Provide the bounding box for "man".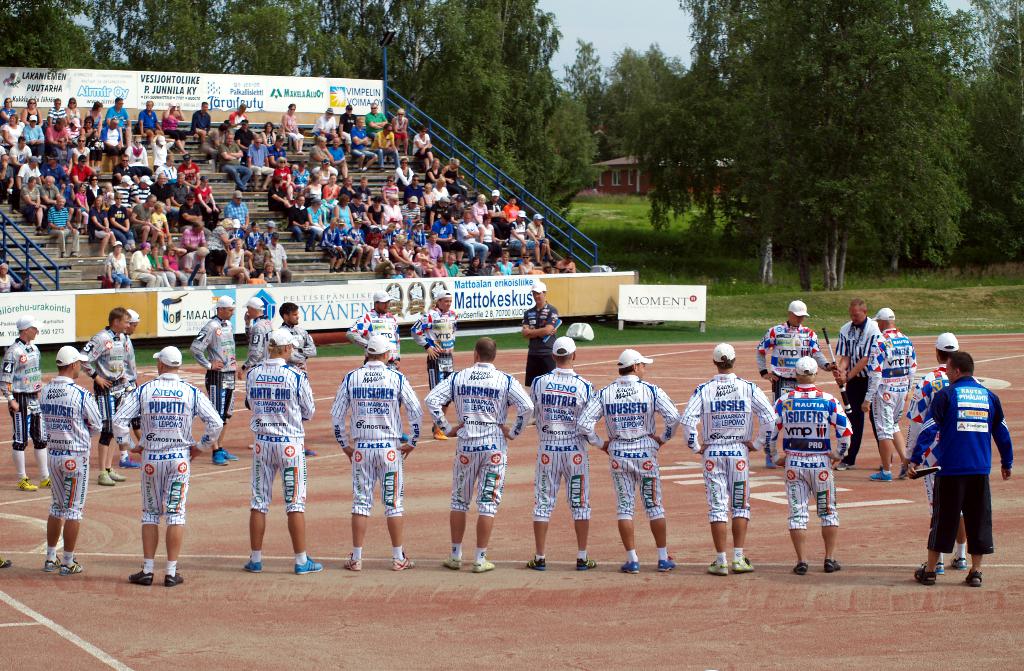
244/296/276/452.
